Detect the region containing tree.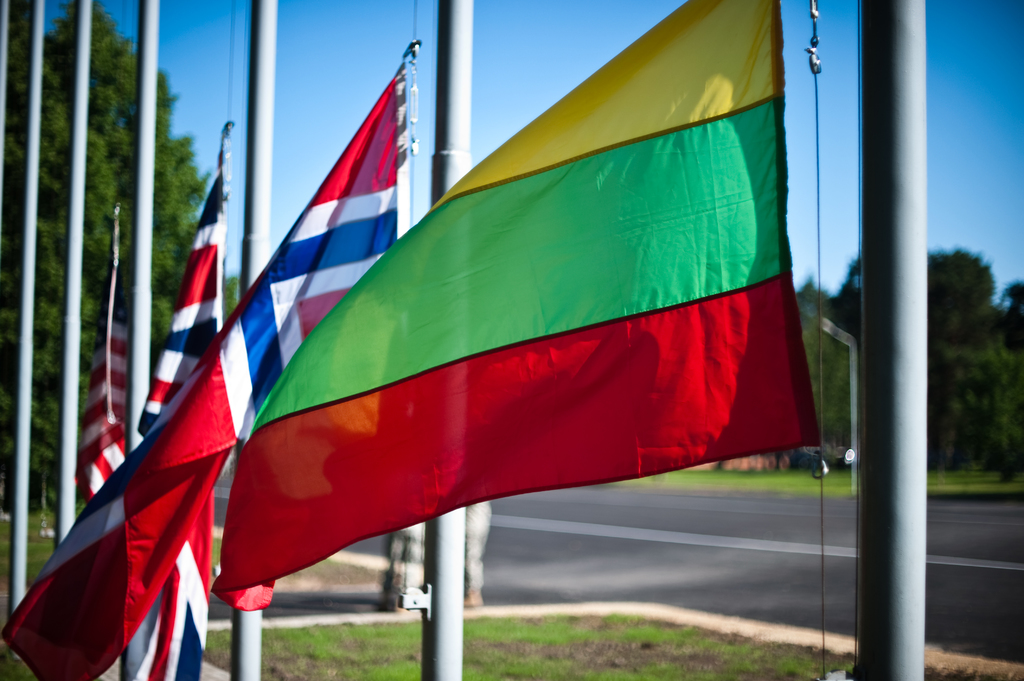
[left=822, top=242, right=1007, bottom=485].
